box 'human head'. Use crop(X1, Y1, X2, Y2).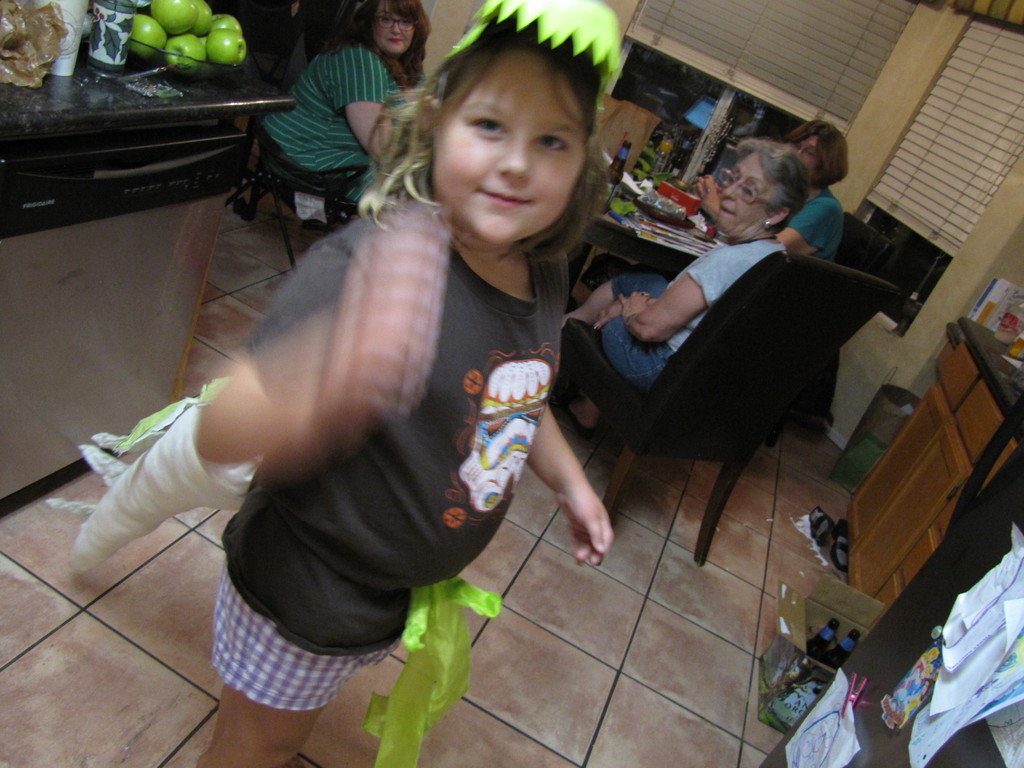
crop(782, 115, 852, 193).
